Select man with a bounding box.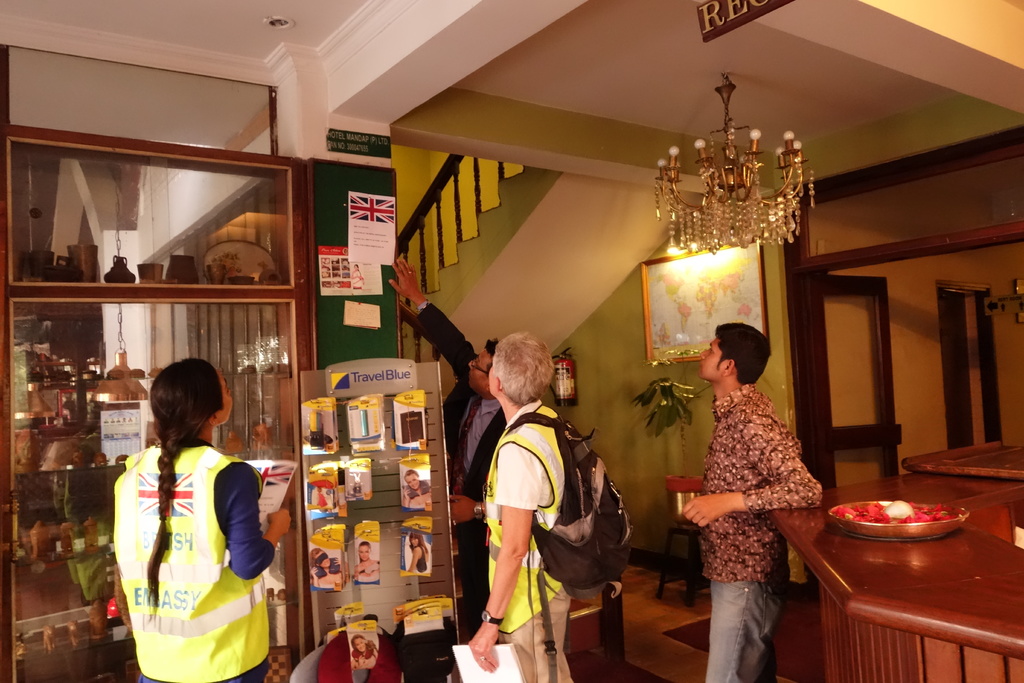
l=675, t=327, r=833, b=682.
